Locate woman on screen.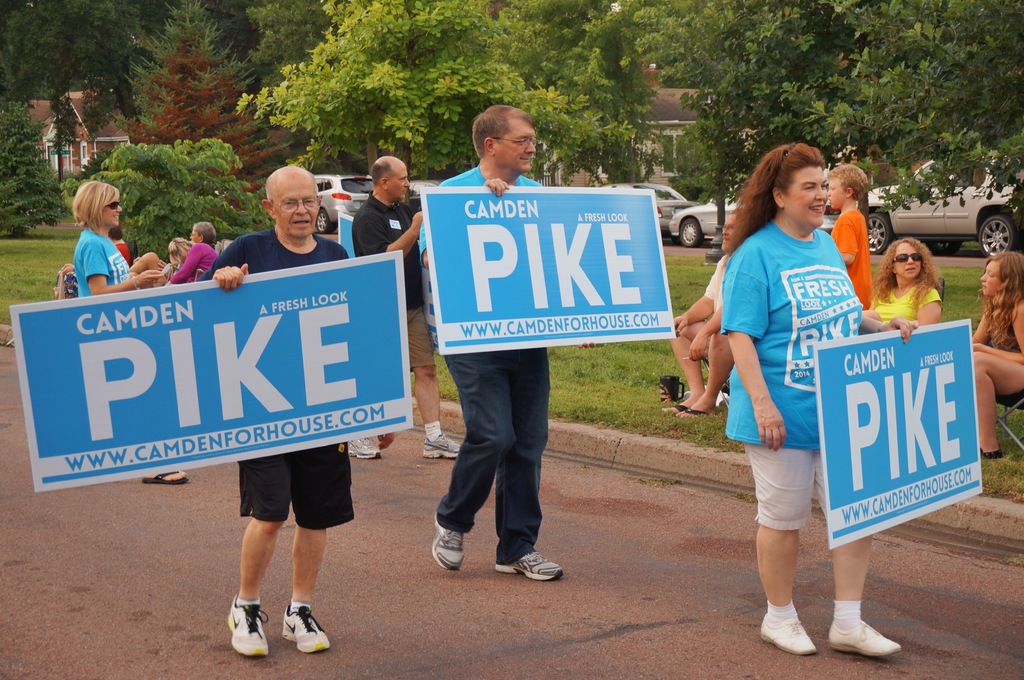
On screen at pyautogui.locateOnScreen(71, 181, 189, 483).
